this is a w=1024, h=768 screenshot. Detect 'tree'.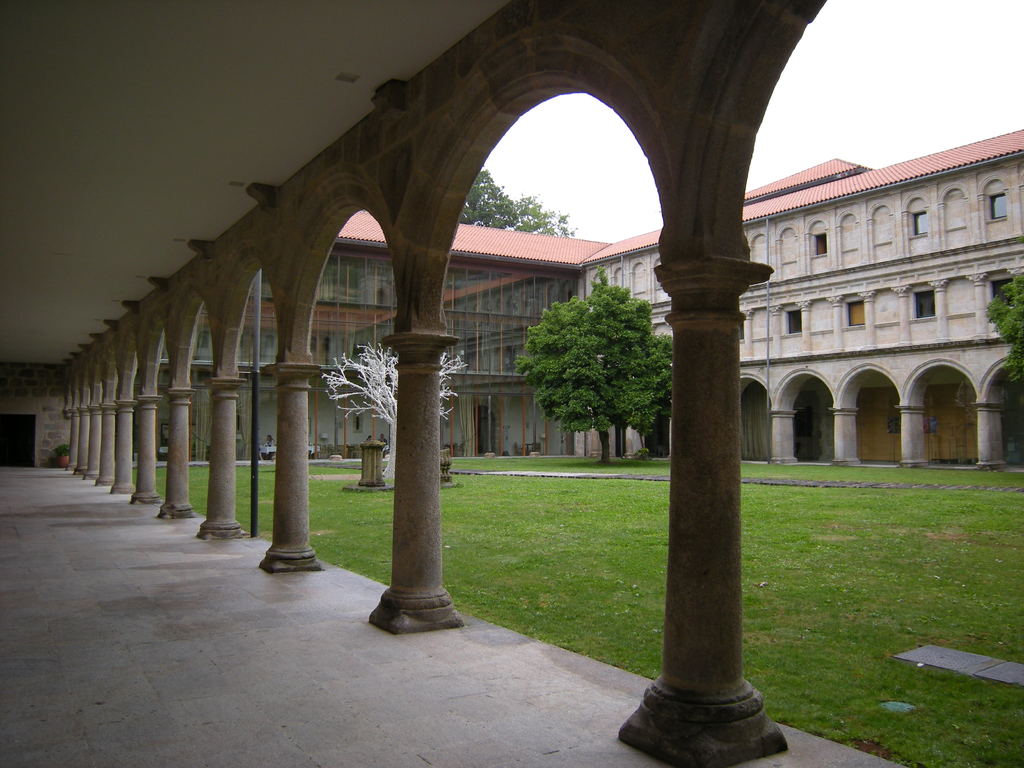
pyautogui.locateOnScreen(985, 268, 1023, 378).
